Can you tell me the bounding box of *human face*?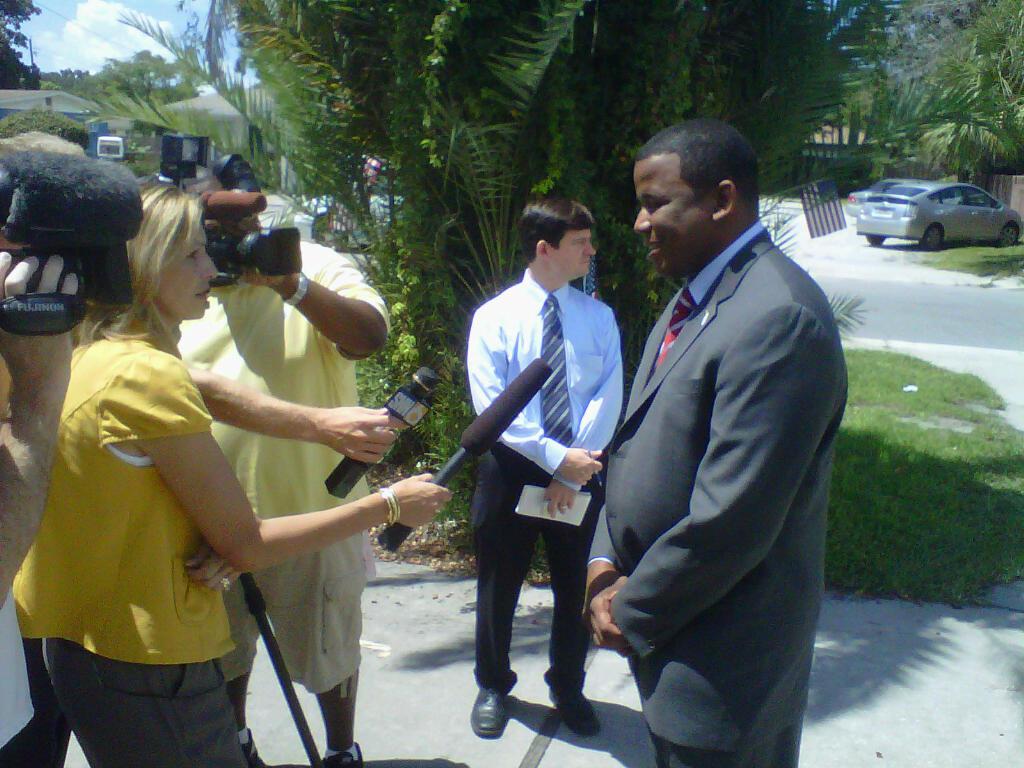
crop(549, 226, 593, 276).
